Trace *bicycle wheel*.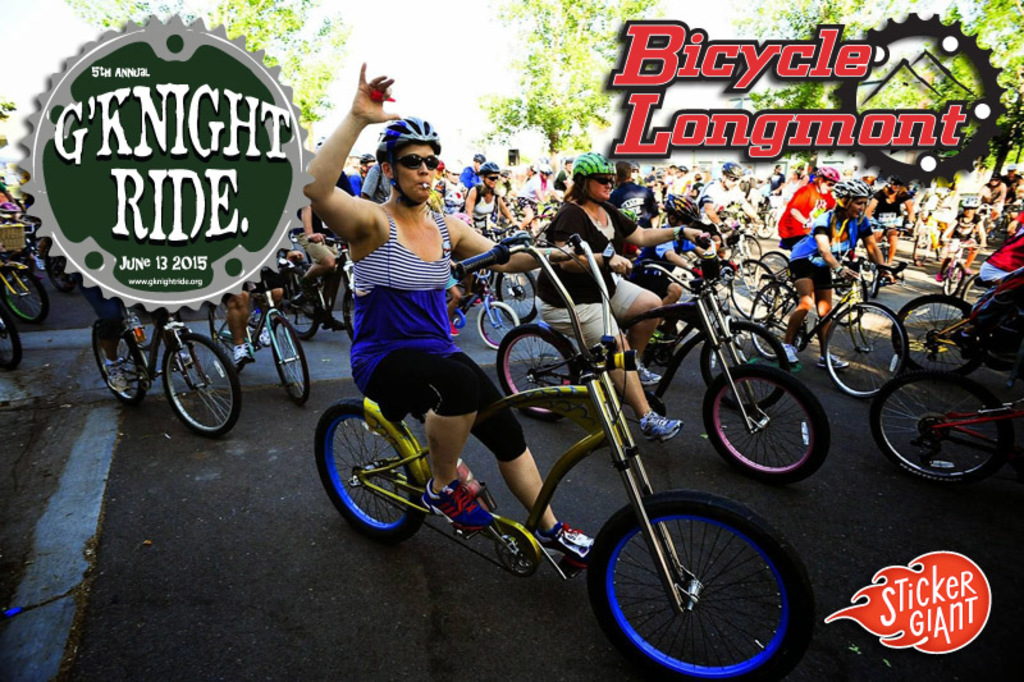
Traced to Rect(0, 305, 32, 379).
